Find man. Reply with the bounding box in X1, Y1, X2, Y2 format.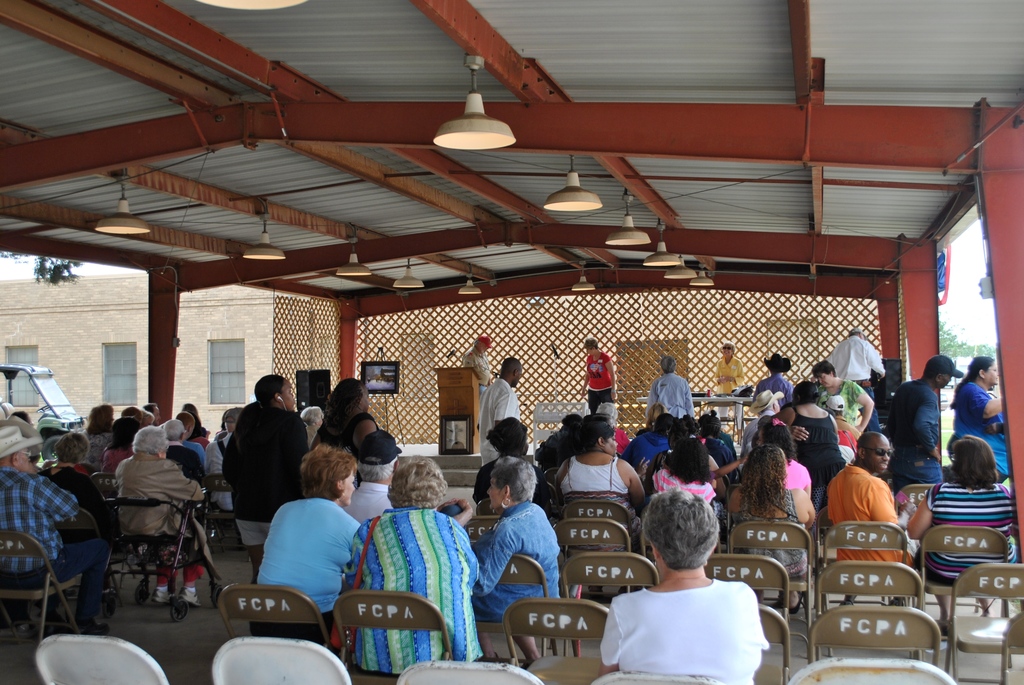
829, 322, 886, 439.
